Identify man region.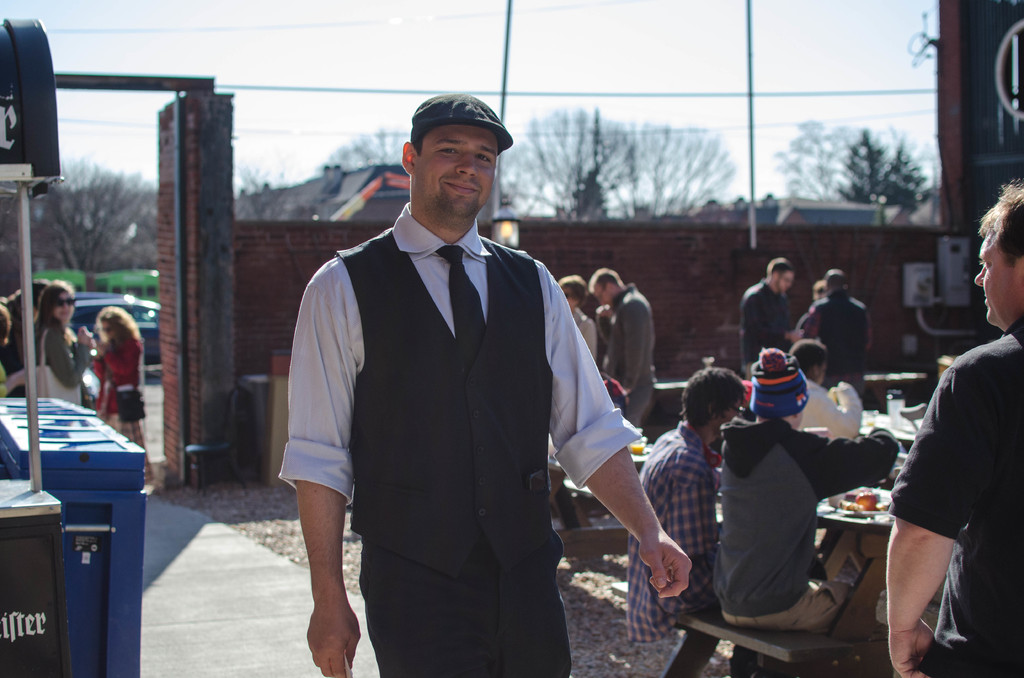
Region: (x1=584, y1=264, x2=659, y2=421).
